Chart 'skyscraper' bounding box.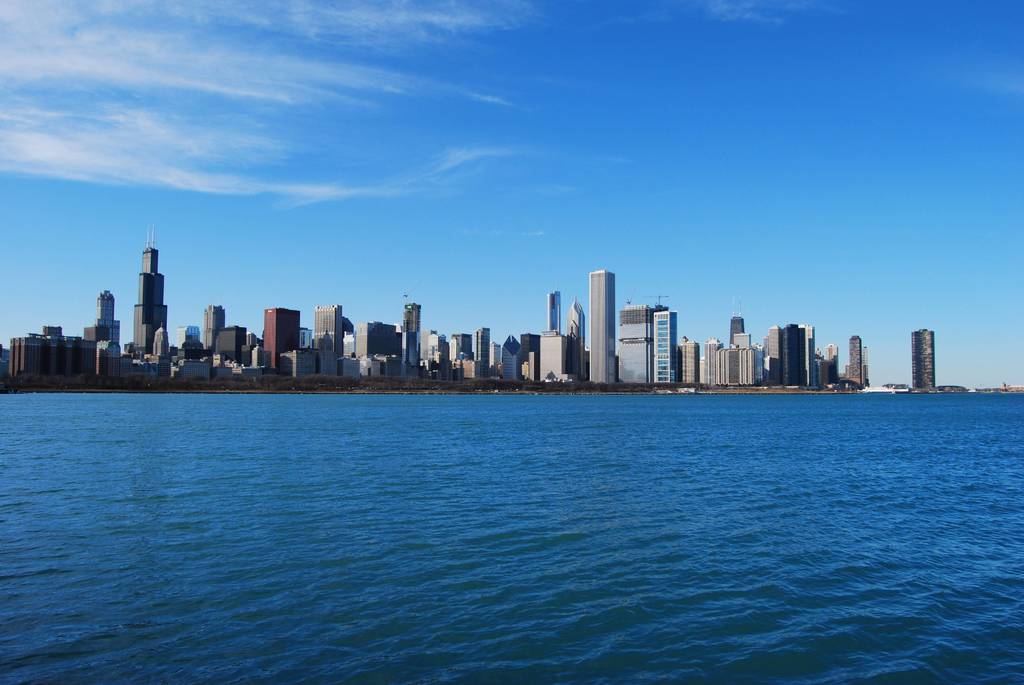
Charted: box(177, 326, 204, 352).
